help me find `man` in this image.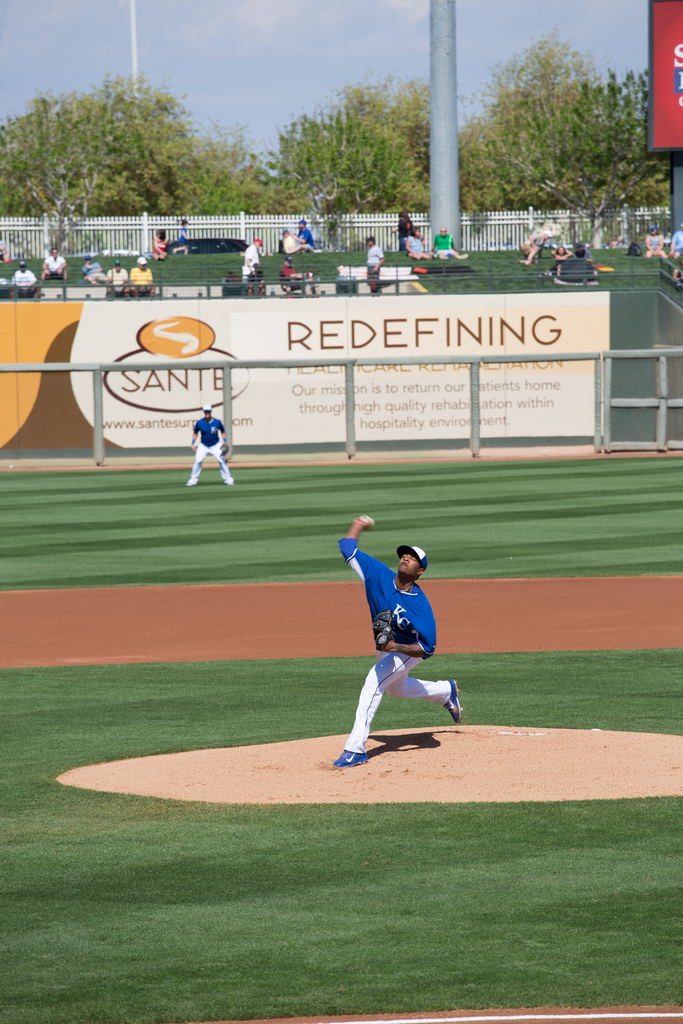
Found it: detection(287, 218, 318, 253).
